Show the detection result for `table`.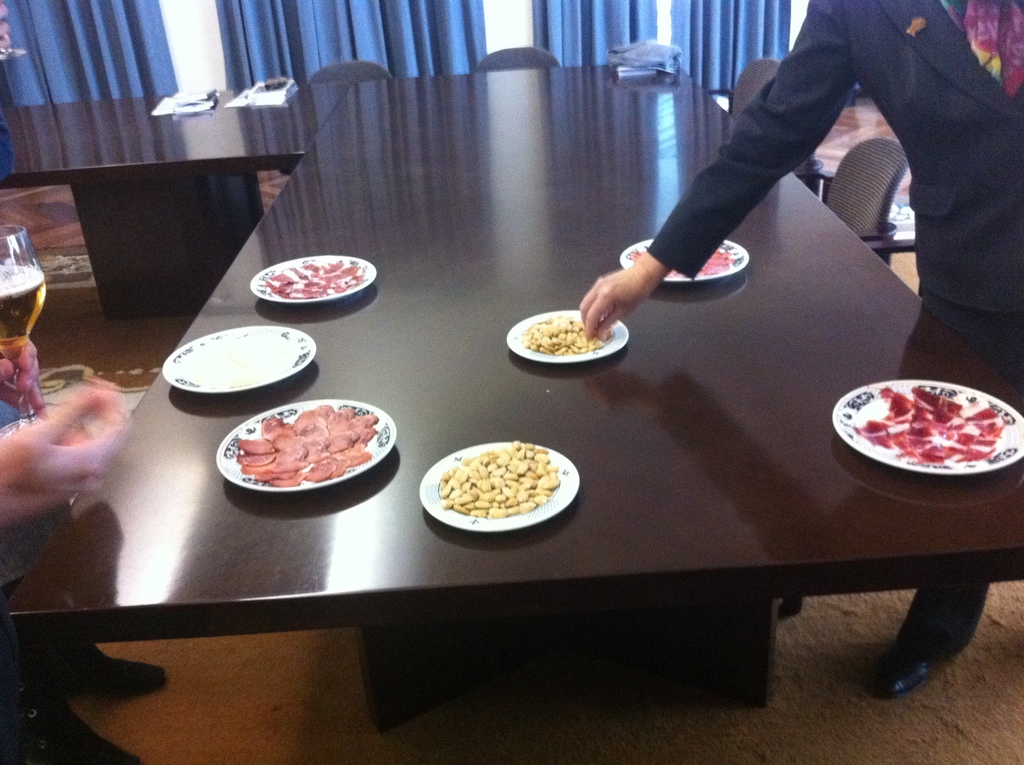
box=[0, 81, 351, 321].
